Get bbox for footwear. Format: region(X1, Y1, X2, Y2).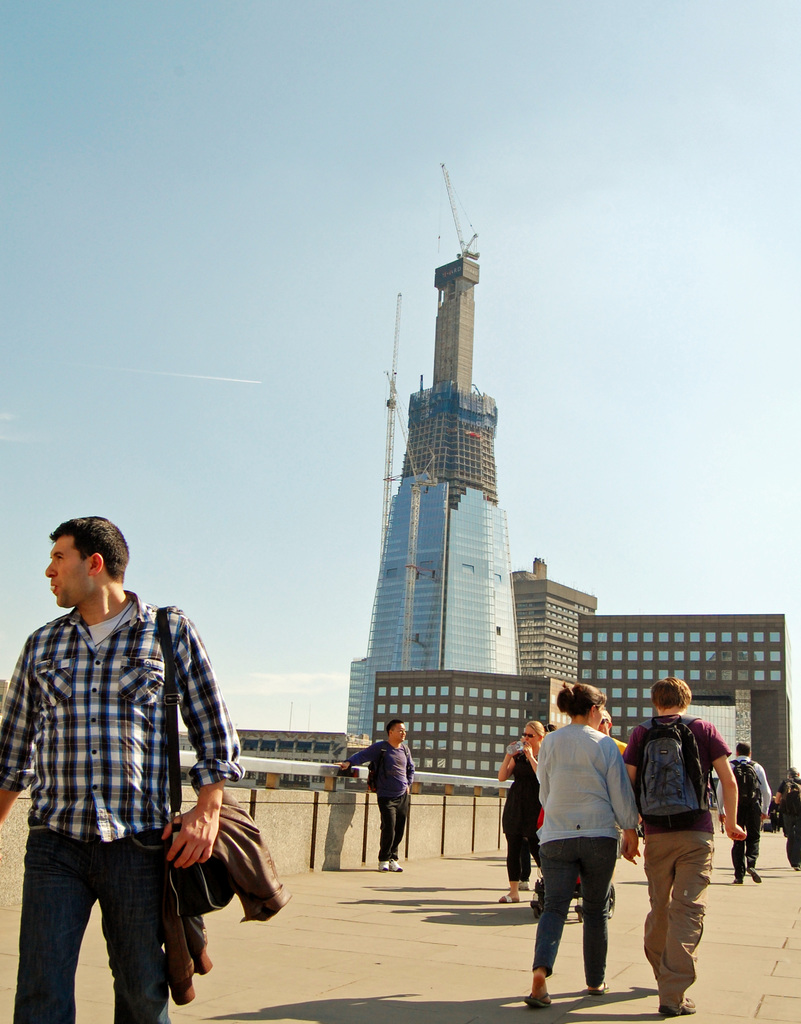
region(734, 868, 748, 881).
